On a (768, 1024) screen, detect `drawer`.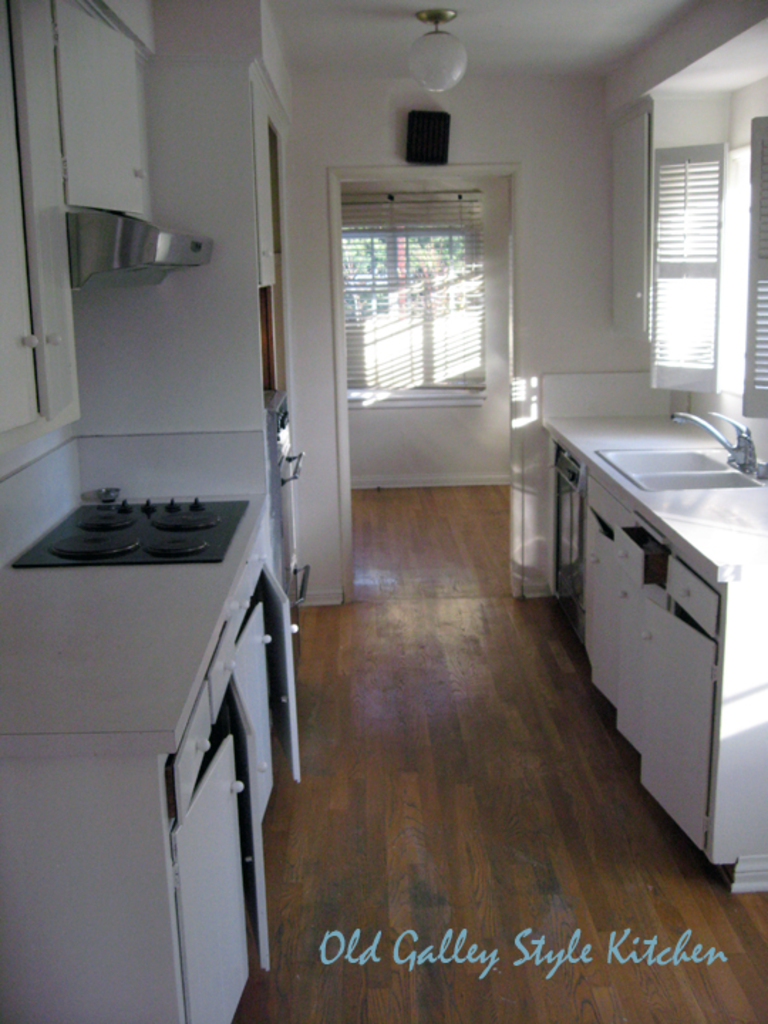
206 619 240 720.
